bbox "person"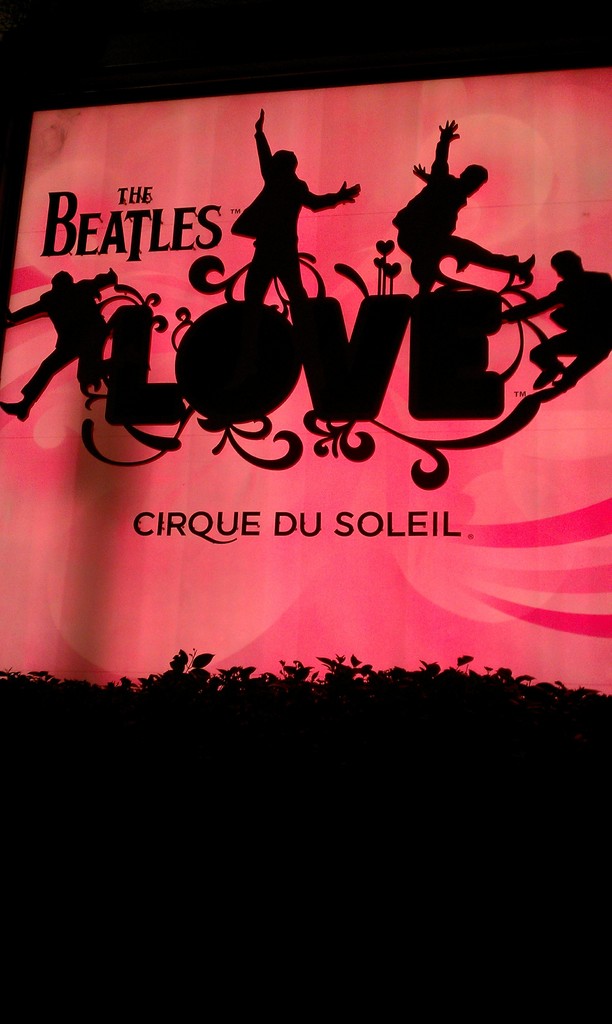
region(393, 113, 538, 284)
